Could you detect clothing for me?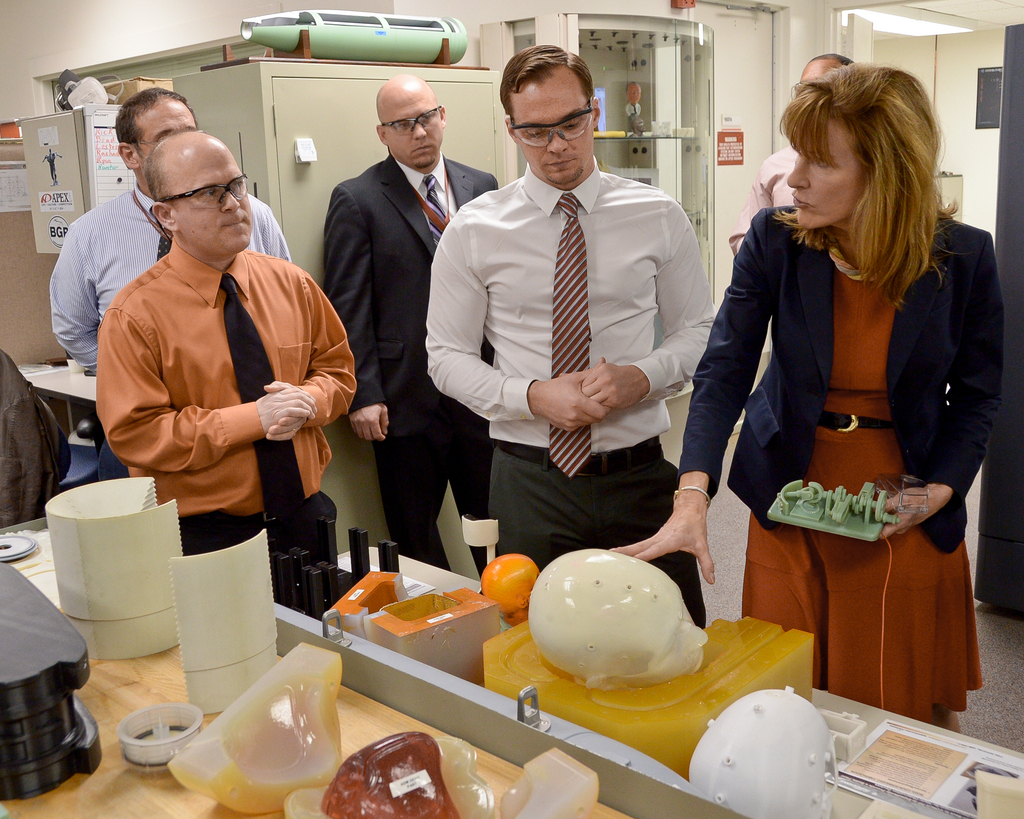
Detection result: 49:179:296:377.
